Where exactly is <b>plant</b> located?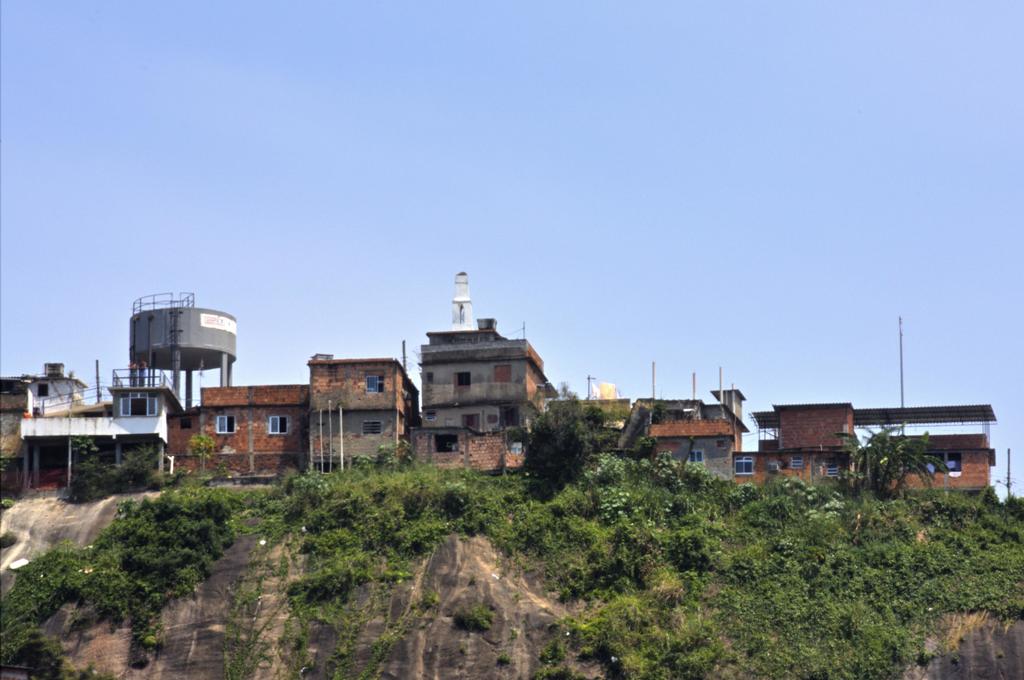
Its bounding box is 829 418 952 503.
